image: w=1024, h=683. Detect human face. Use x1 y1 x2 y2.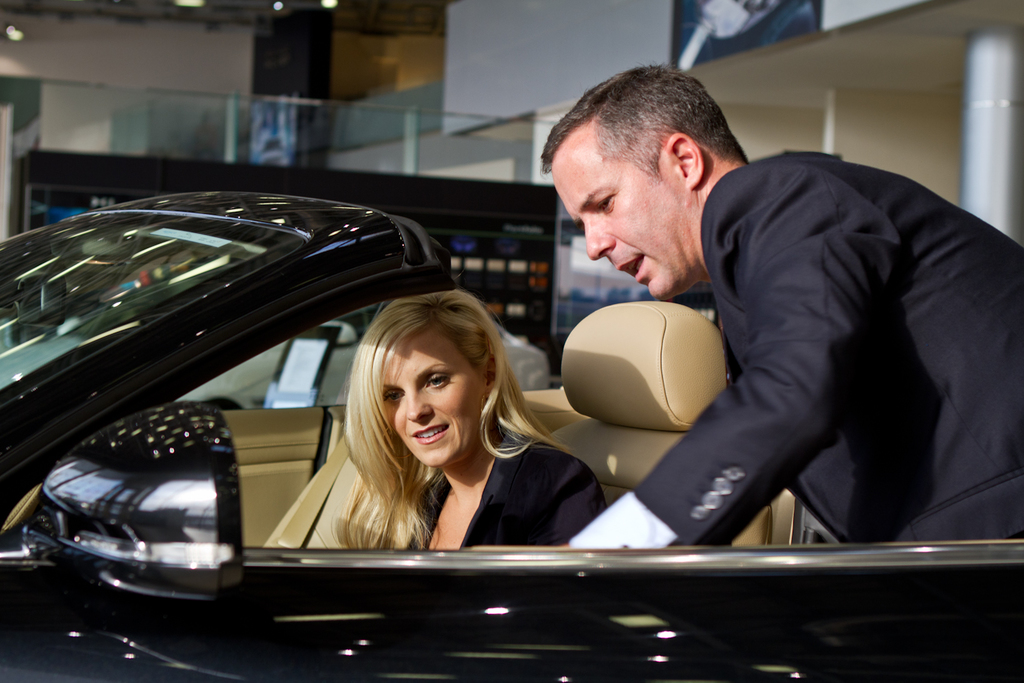
545 139 689 301.
